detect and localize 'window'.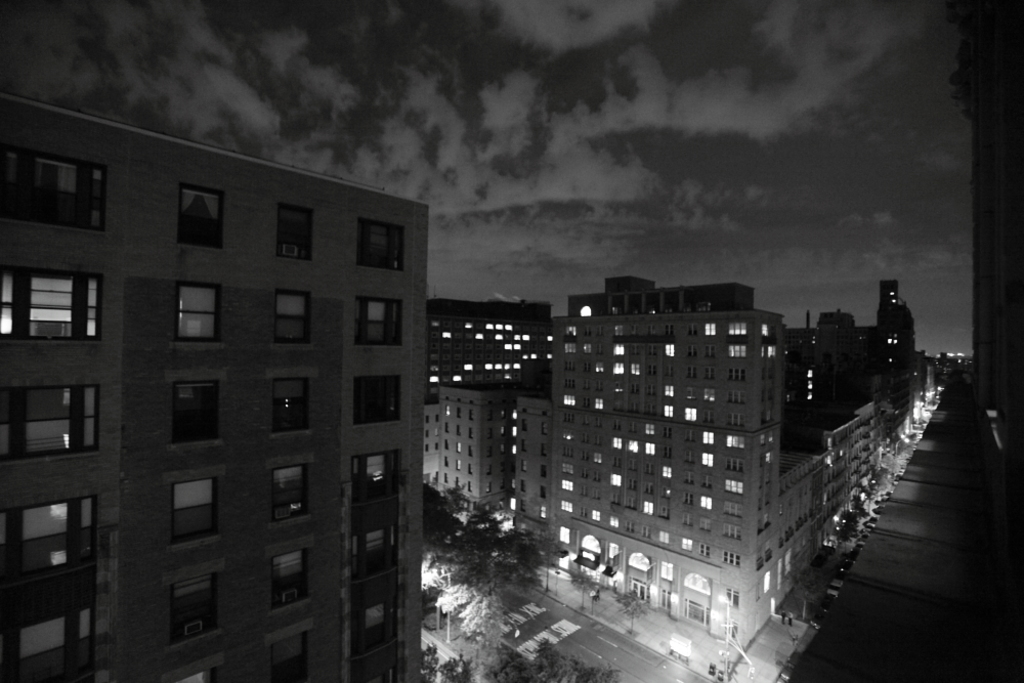
Localized at 0:142:113:233.
